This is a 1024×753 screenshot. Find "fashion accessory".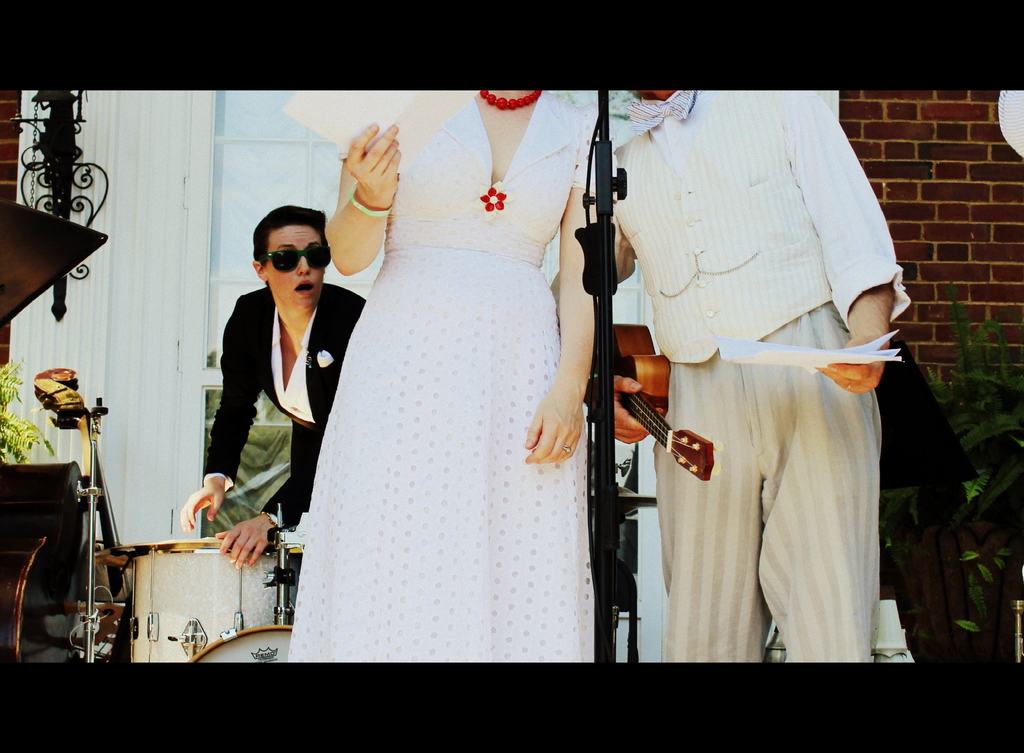
Bounding box: BBox(561, 444, 571, 455).
